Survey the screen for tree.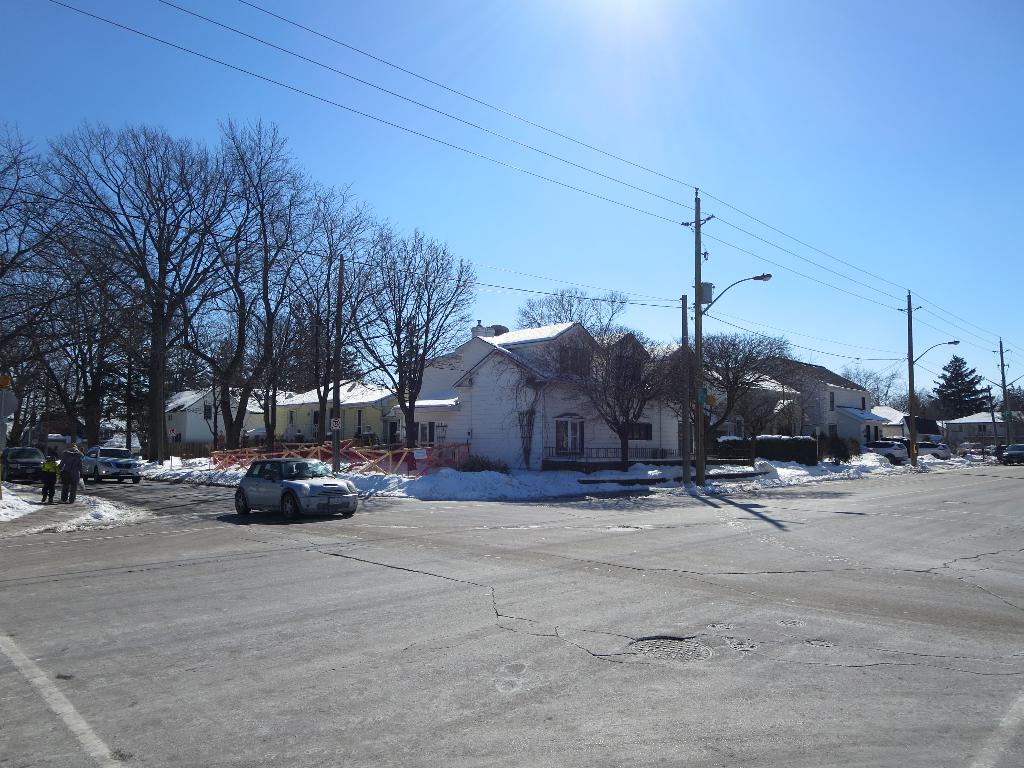
Survey found: l=666, t=324, r=791, b=465.
